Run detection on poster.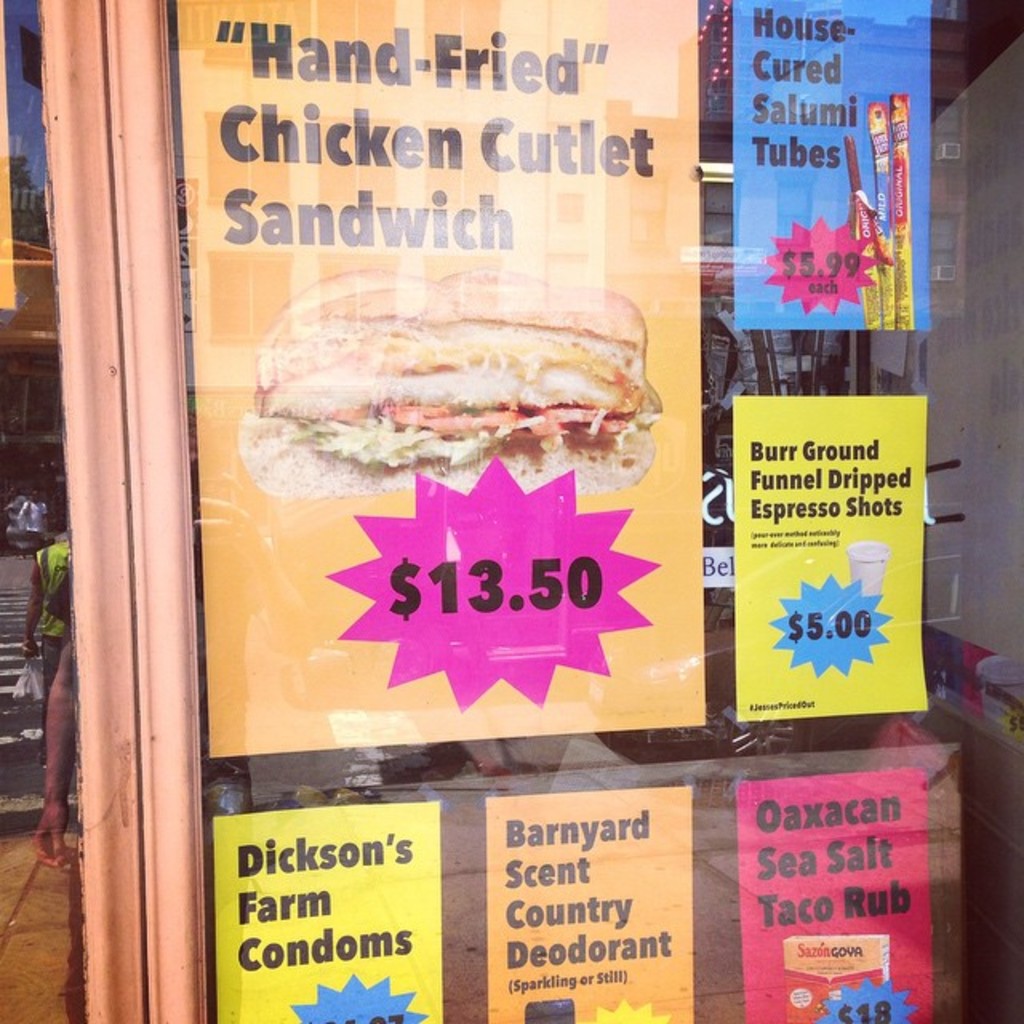
Result: detection(731, 0, 931, 333).
